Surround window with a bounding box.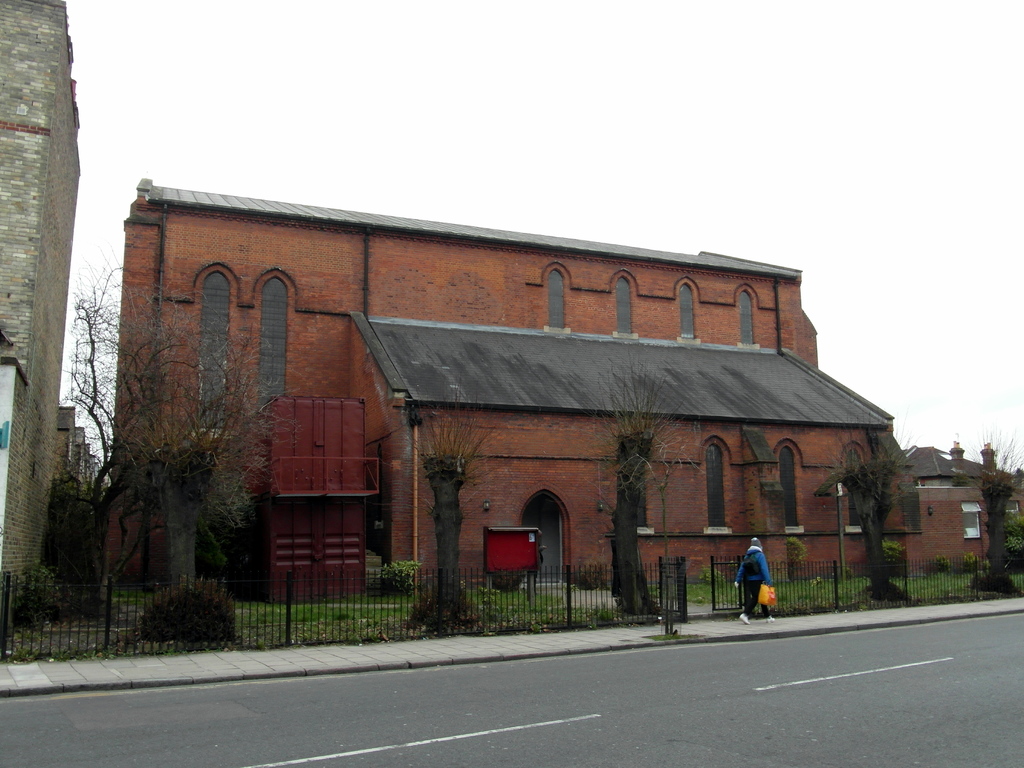
<bbox>610, 276, 634, 335</bbox>.
